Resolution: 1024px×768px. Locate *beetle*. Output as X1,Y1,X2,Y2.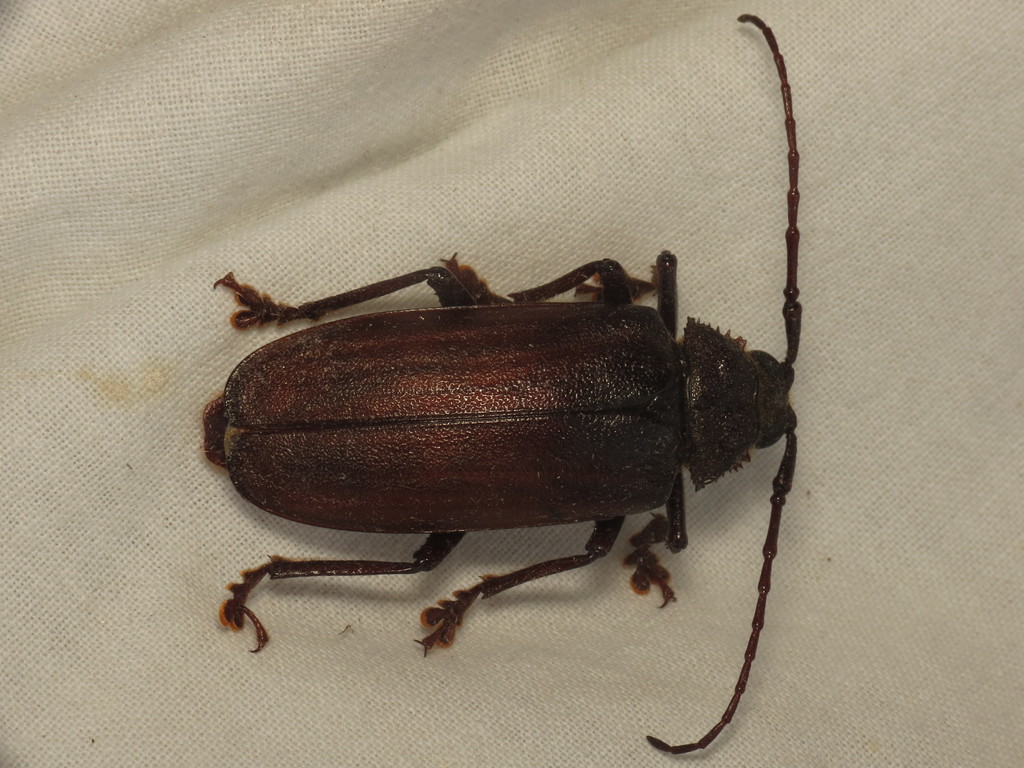
173,156,873,740.
